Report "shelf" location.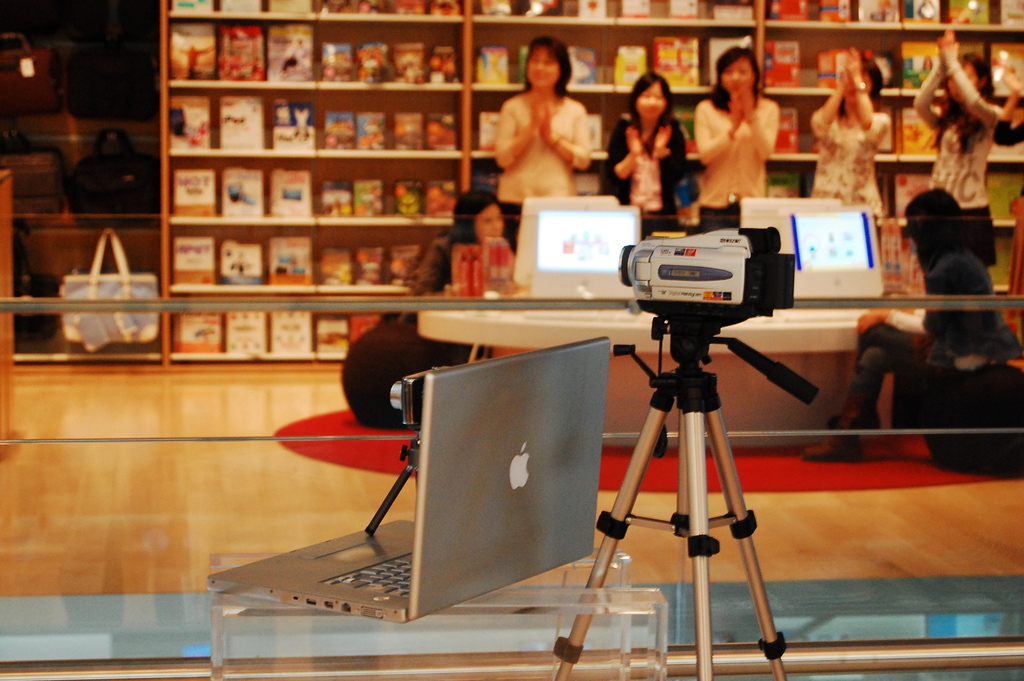
Report: box(166, 162, 456, 217).
